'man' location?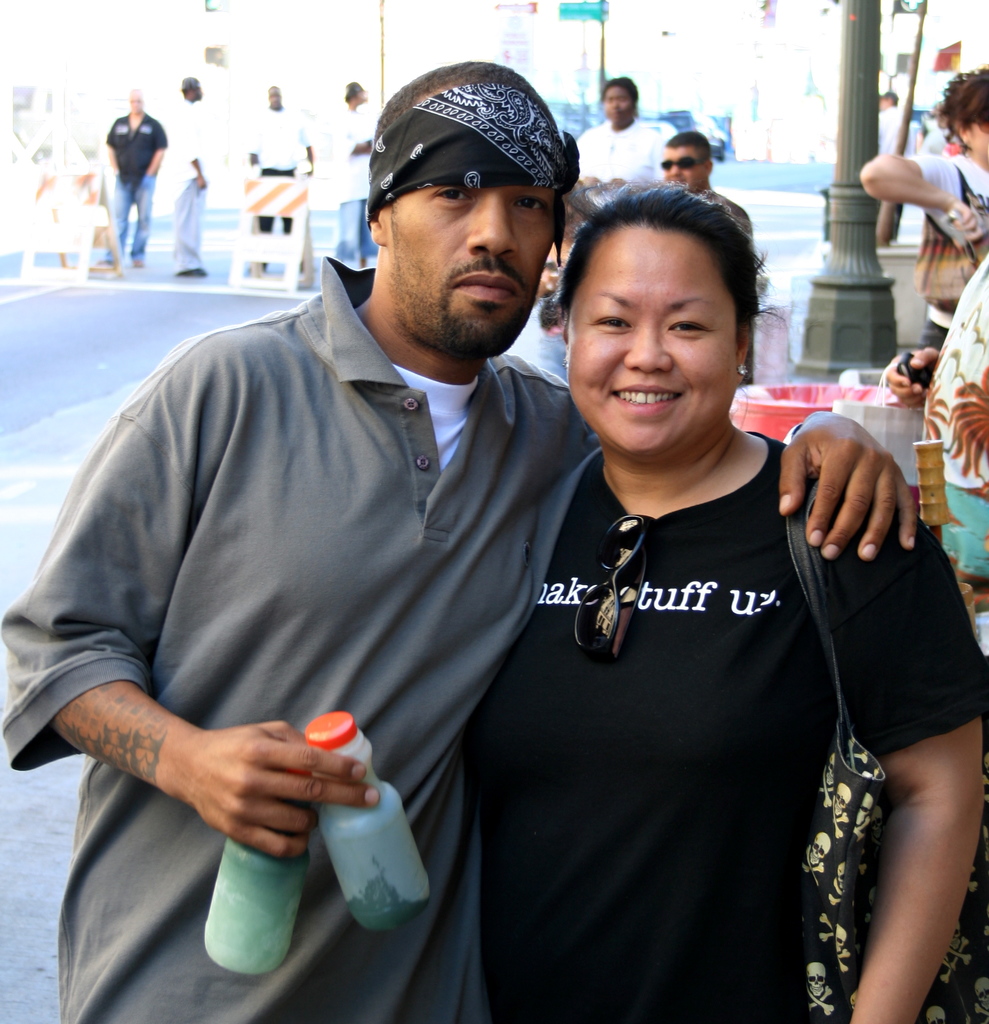
BBox(876, 89, 916, 243)
